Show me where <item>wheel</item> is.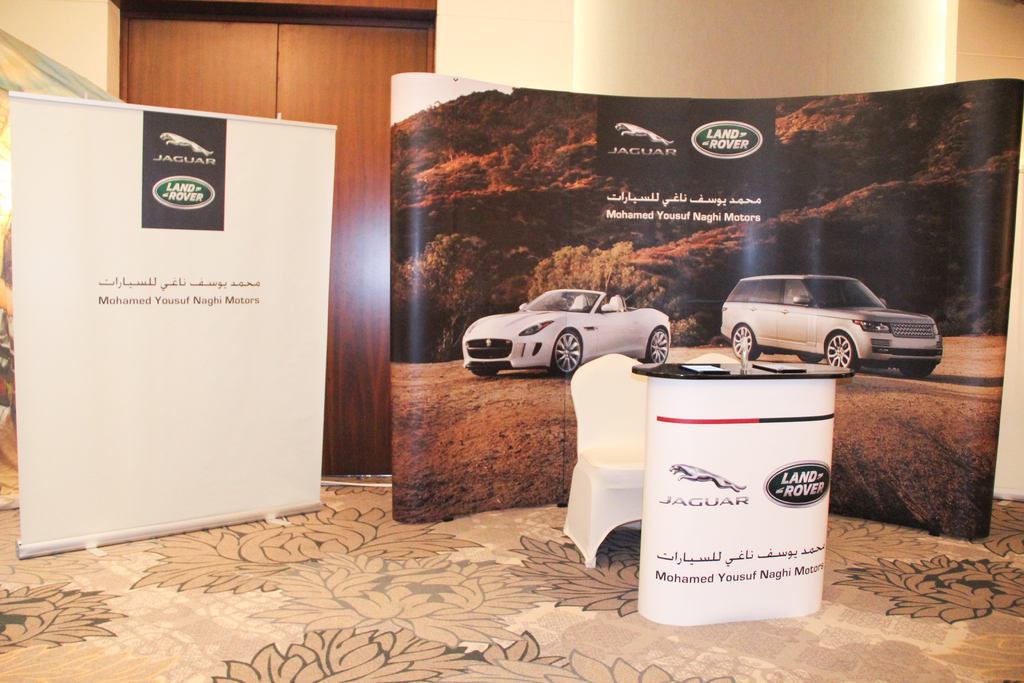
<item>wheel</item> is at l=581, t=304, r=591, b=308.
